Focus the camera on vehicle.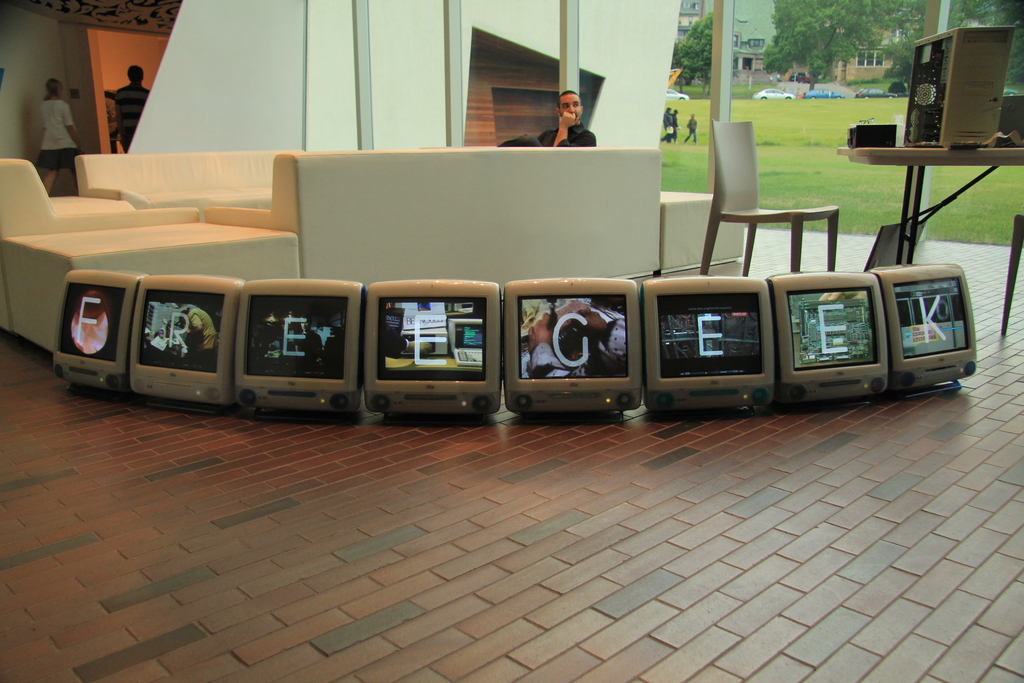
Focus region: (x1=751, y1=85, x2=797, y2=102).
